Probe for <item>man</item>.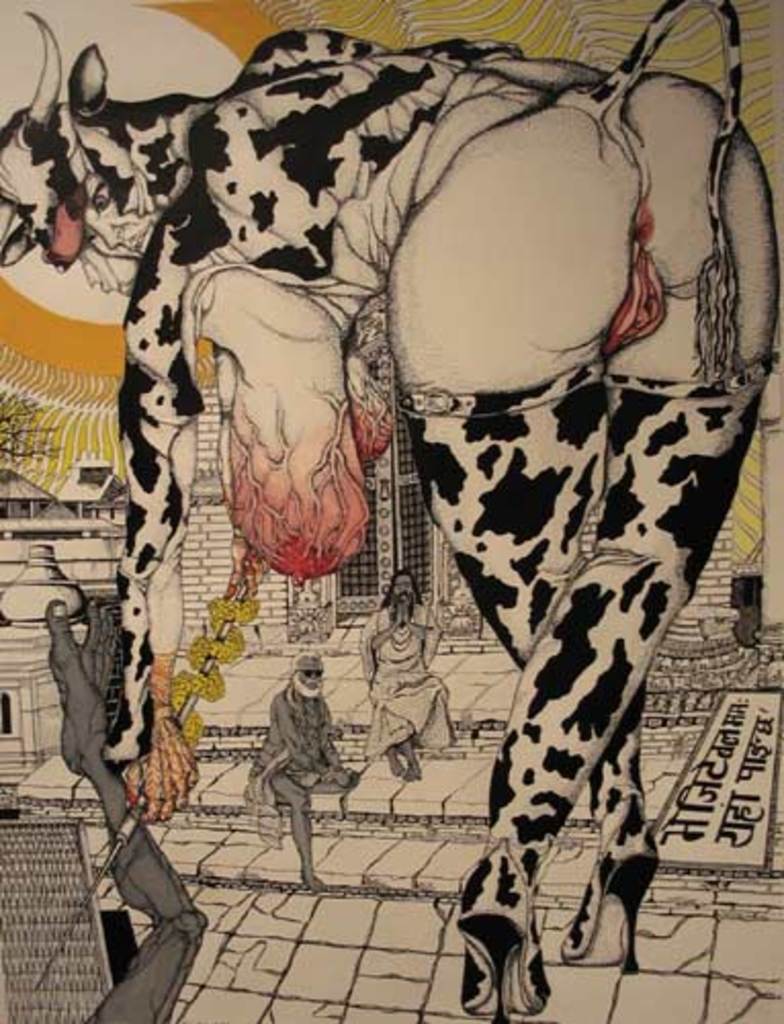
Probe result: 246:643:358:864.
